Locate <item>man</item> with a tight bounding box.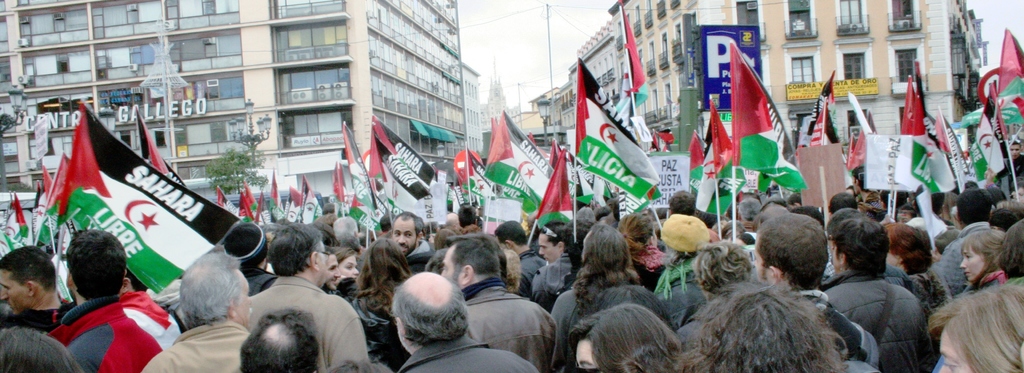
box(394, 269, 541, 372).
